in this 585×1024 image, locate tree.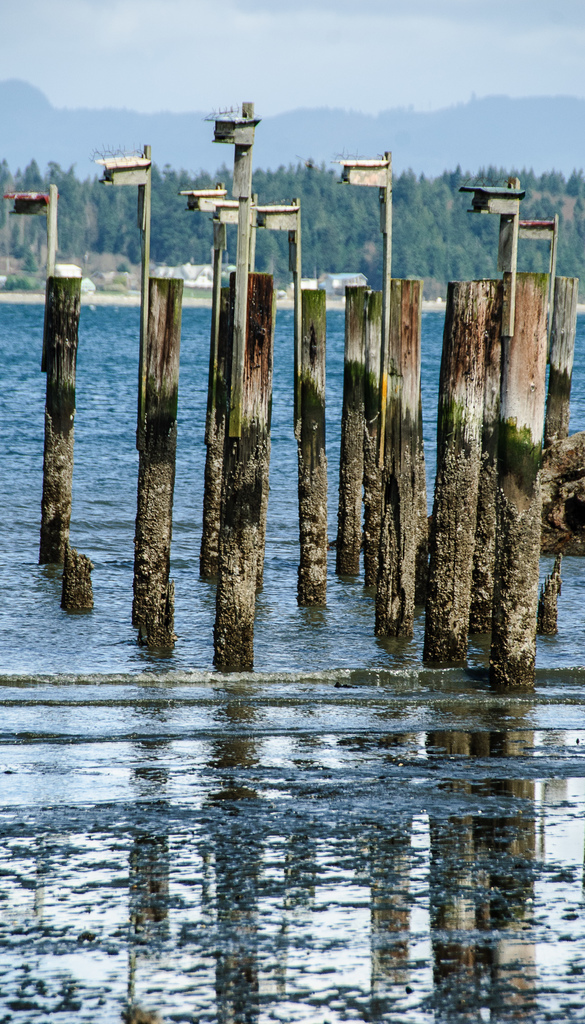
Bounding box: 253, 157, 295, 210.
